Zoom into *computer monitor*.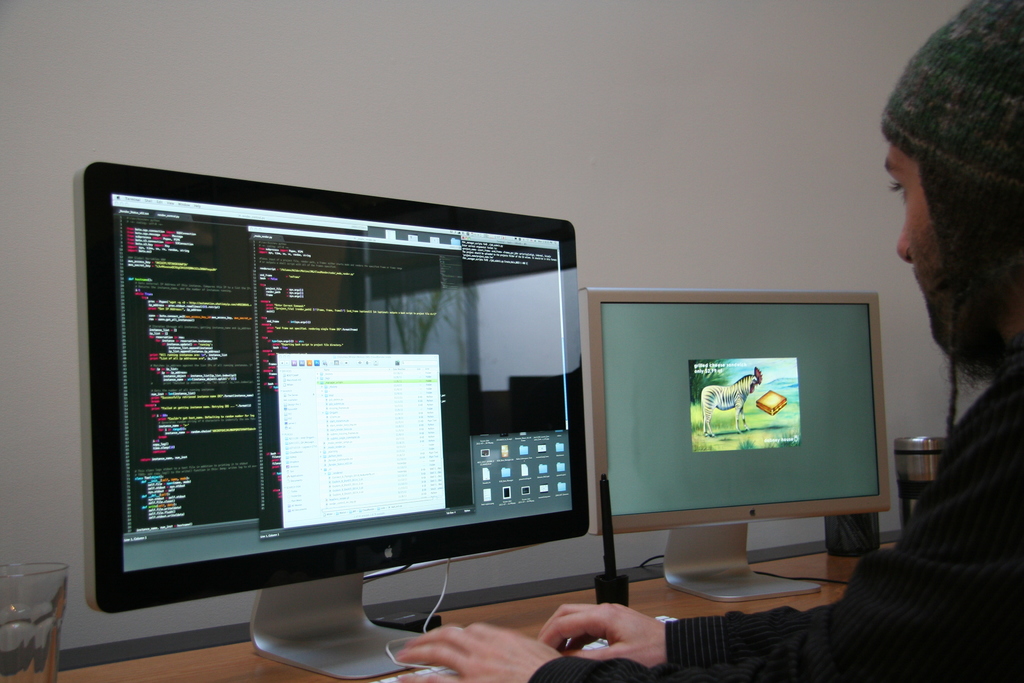
Zoom target: region(89, 183, 601, 667).
